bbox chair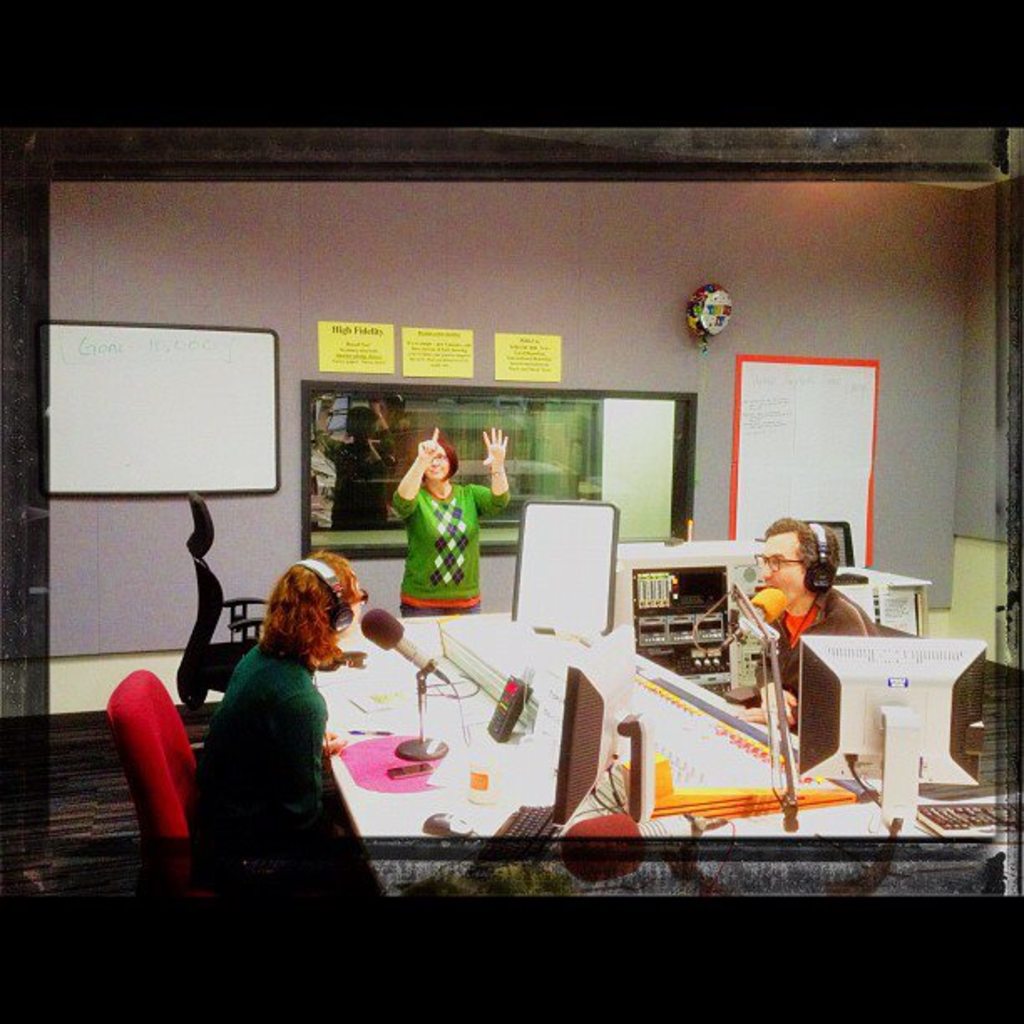
box(793, 520, 857, 569)
